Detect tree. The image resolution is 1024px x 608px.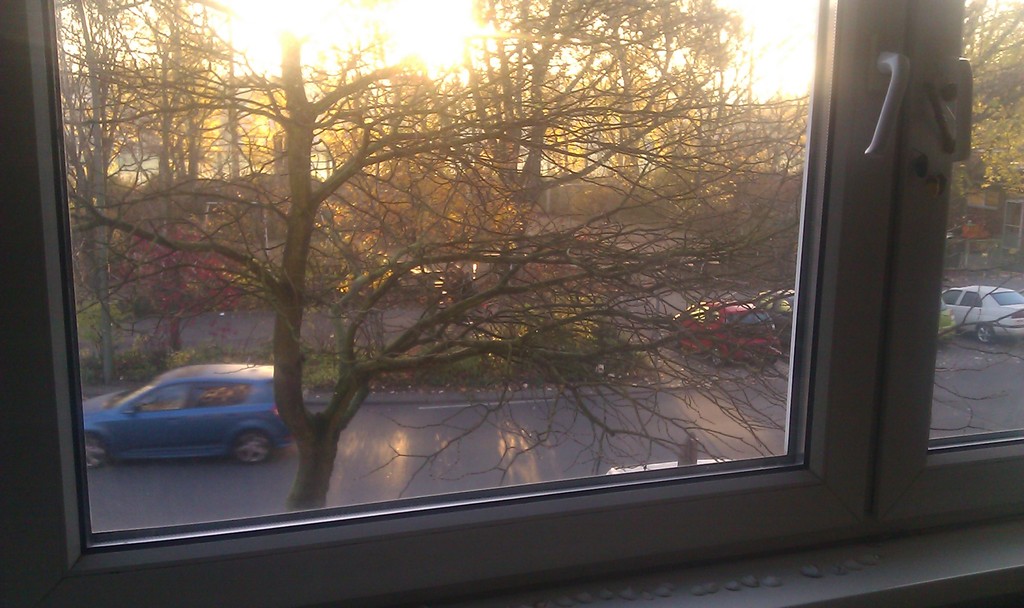
x1=49 y1=0 x2=1023 y2=512.
